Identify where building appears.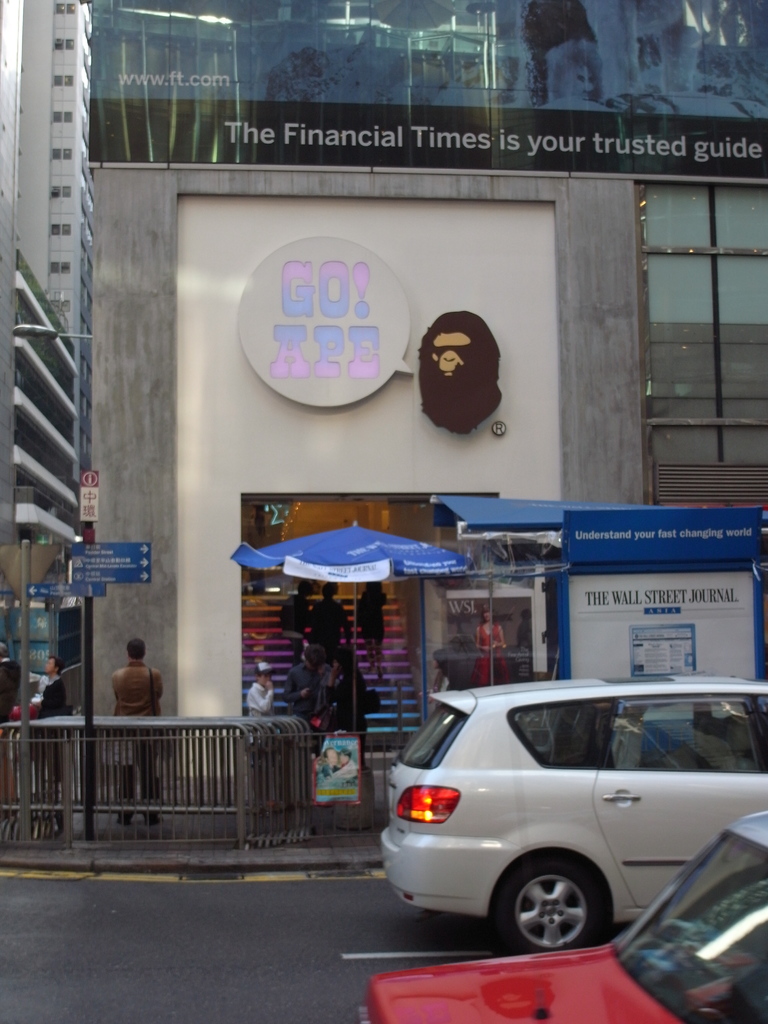
Appears at (90, 0, 767, 776).
